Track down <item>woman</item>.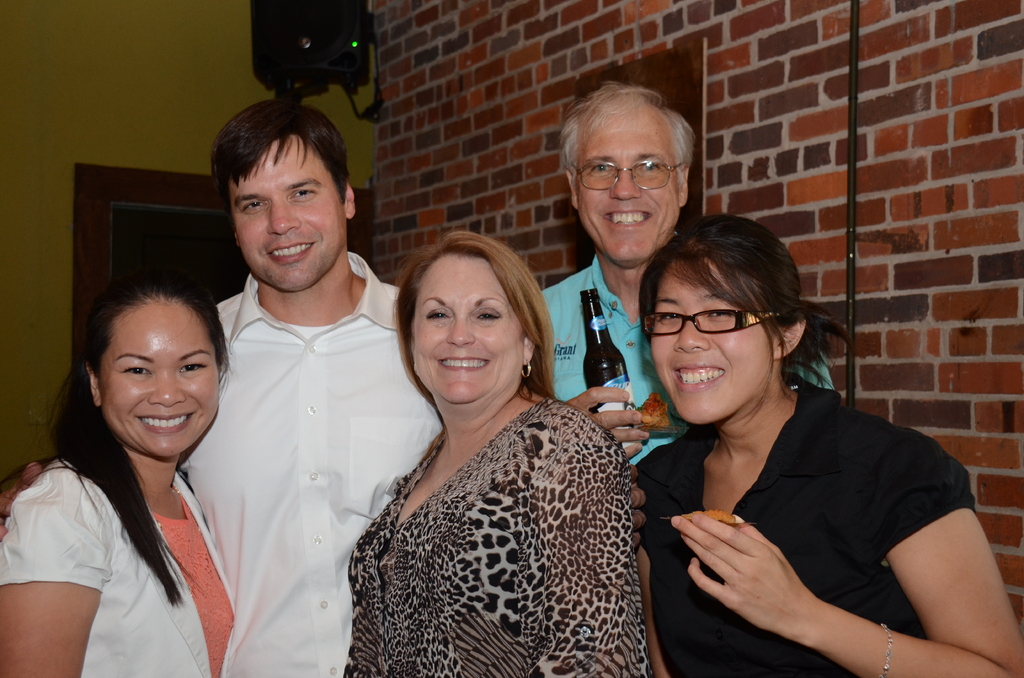
Tracked to (x1=345, y1=234, x2=655, y2=677).
